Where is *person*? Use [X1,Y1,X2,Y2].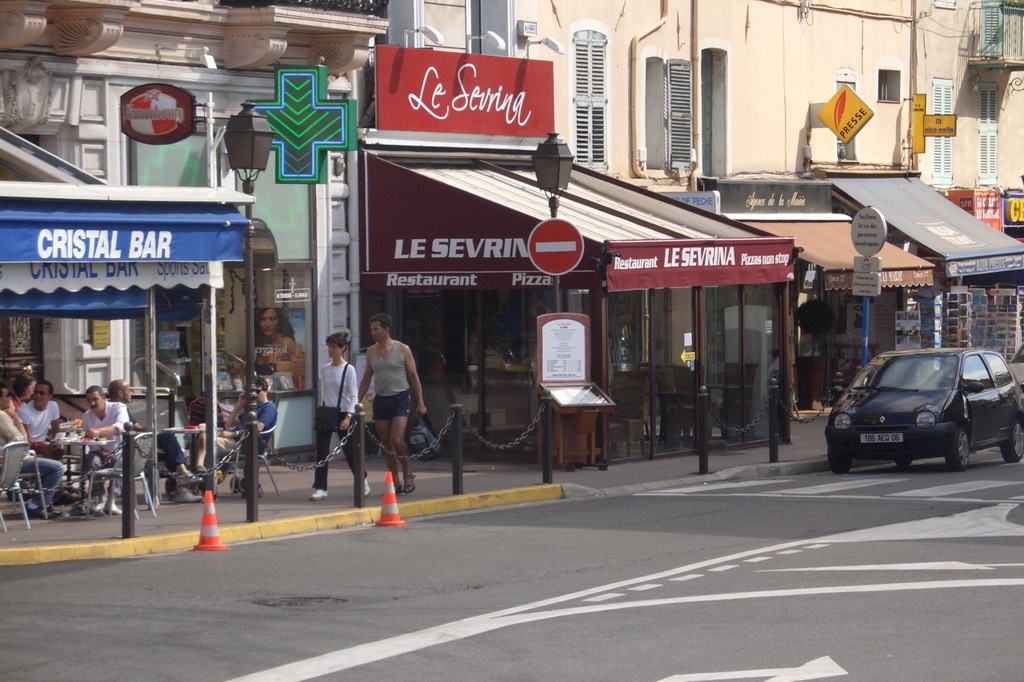
[306,341,369,501].
